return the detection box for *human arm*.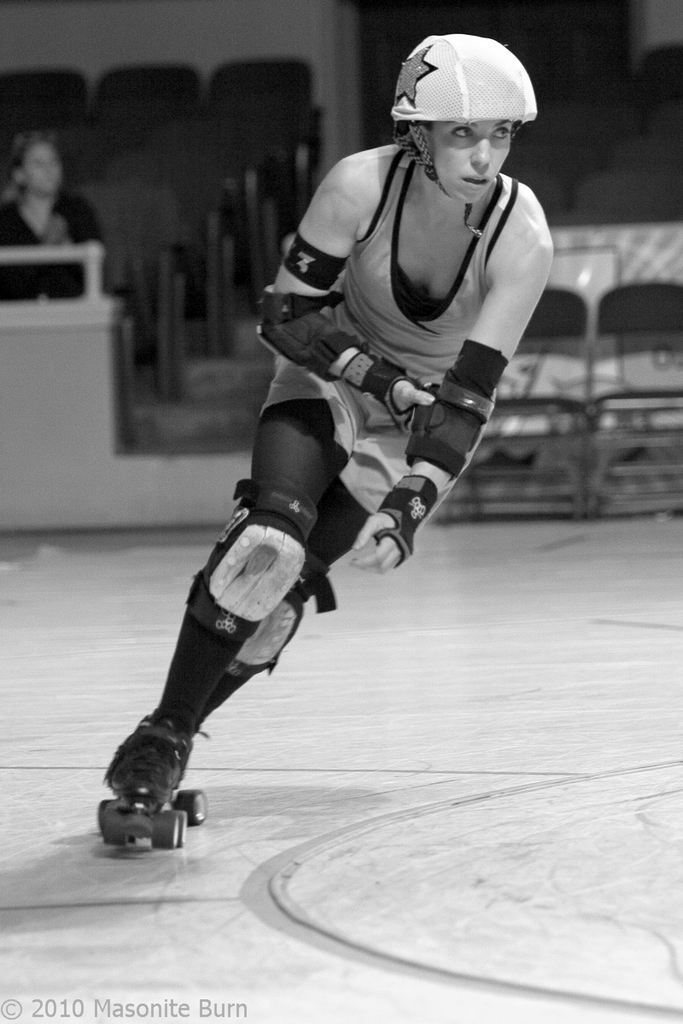
[258, 171, 433, 431].
